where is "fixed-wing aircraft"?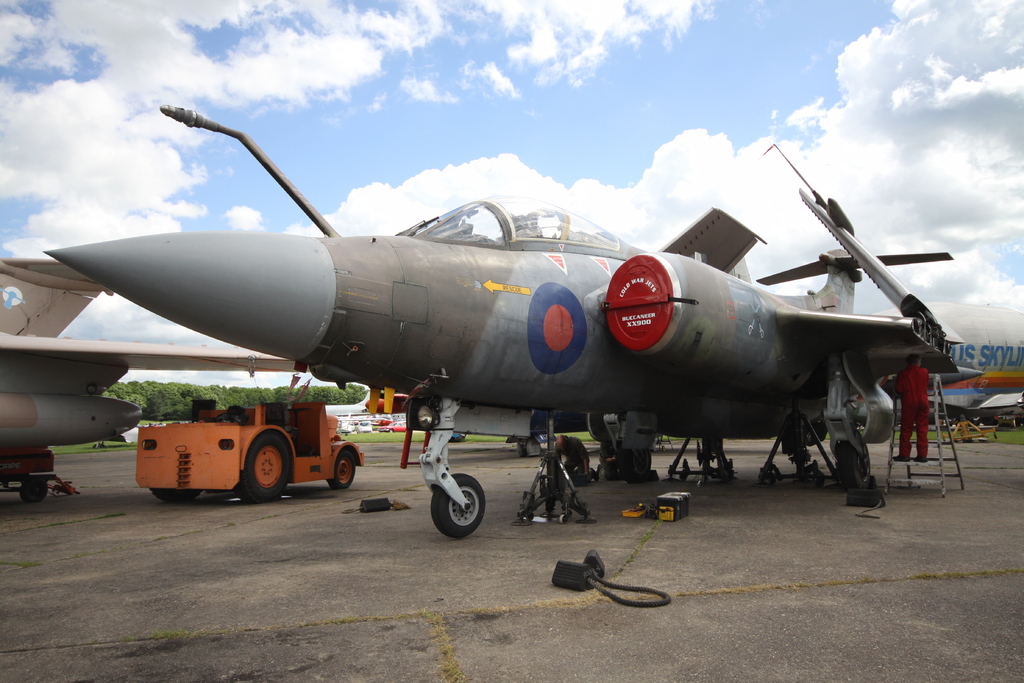
crop(40, 197, 951, 538).
